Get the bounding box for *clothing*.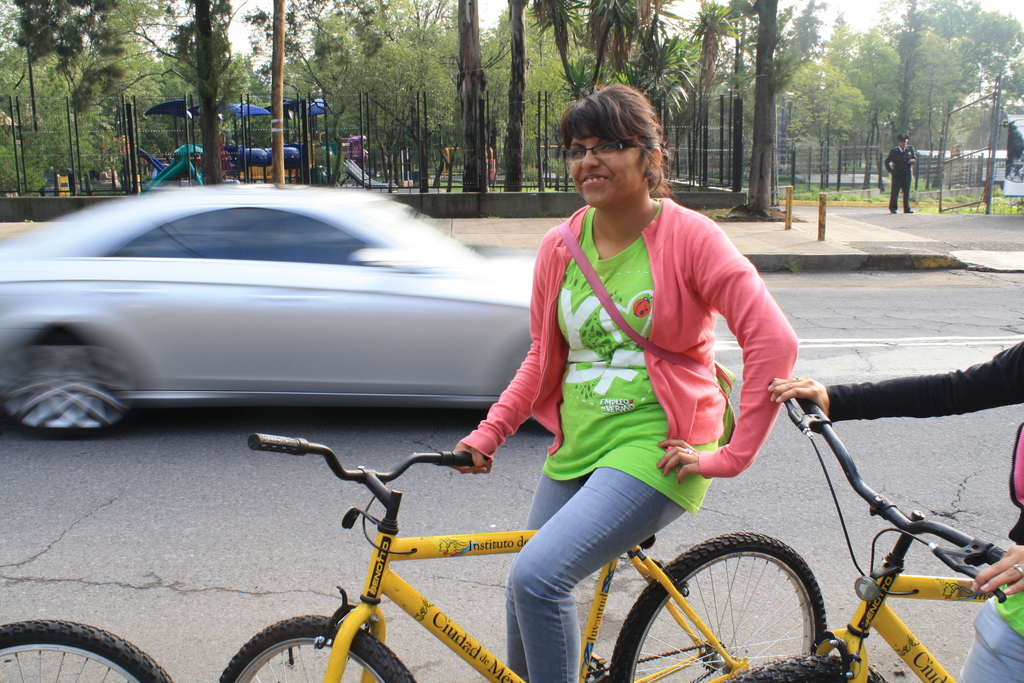
x1=888, y1=150, x2=911, y2=217.
